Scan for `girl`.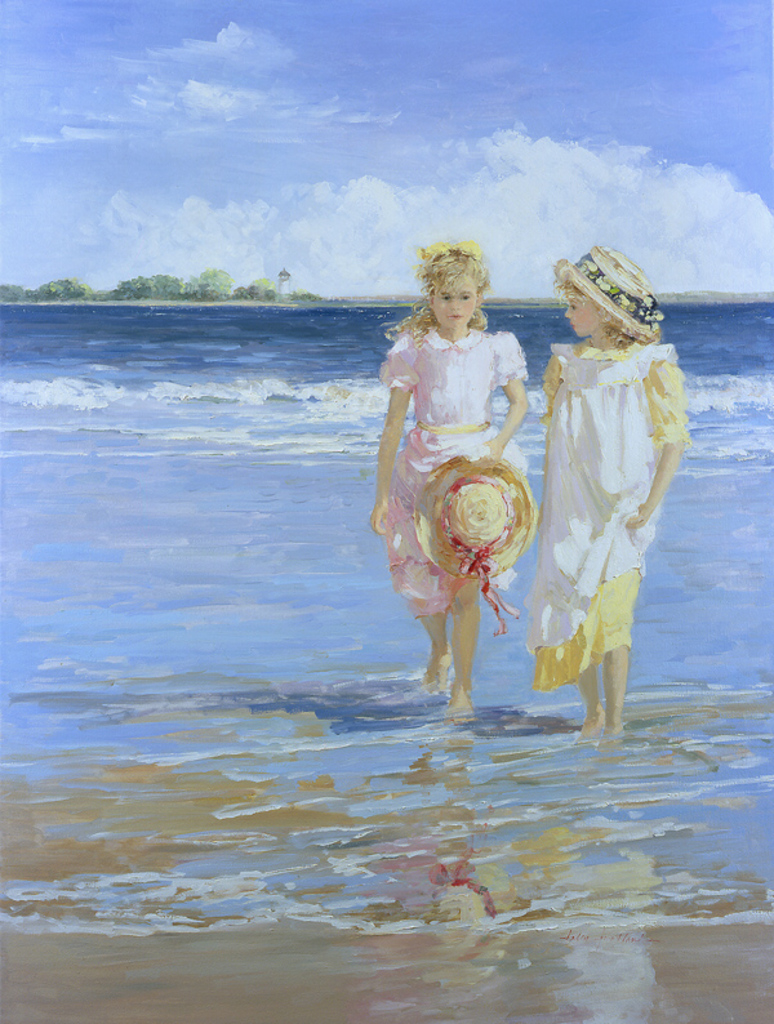
Scan result: <bbox>369, 249, 535, 720</bbox>.
